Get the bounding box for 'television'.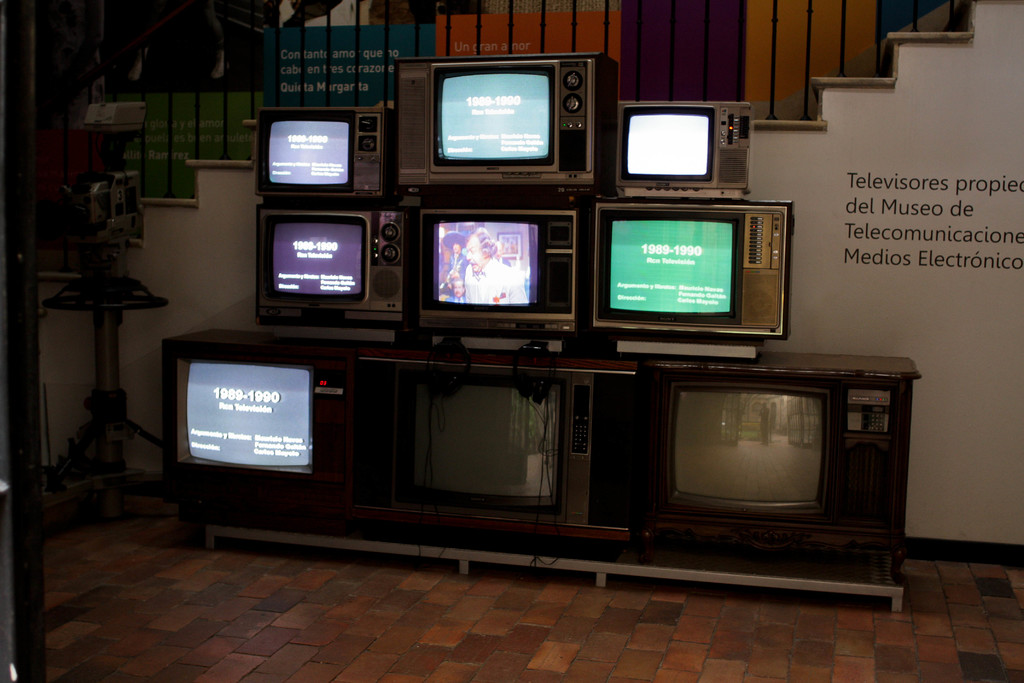
(393, 50, 610, 206).
